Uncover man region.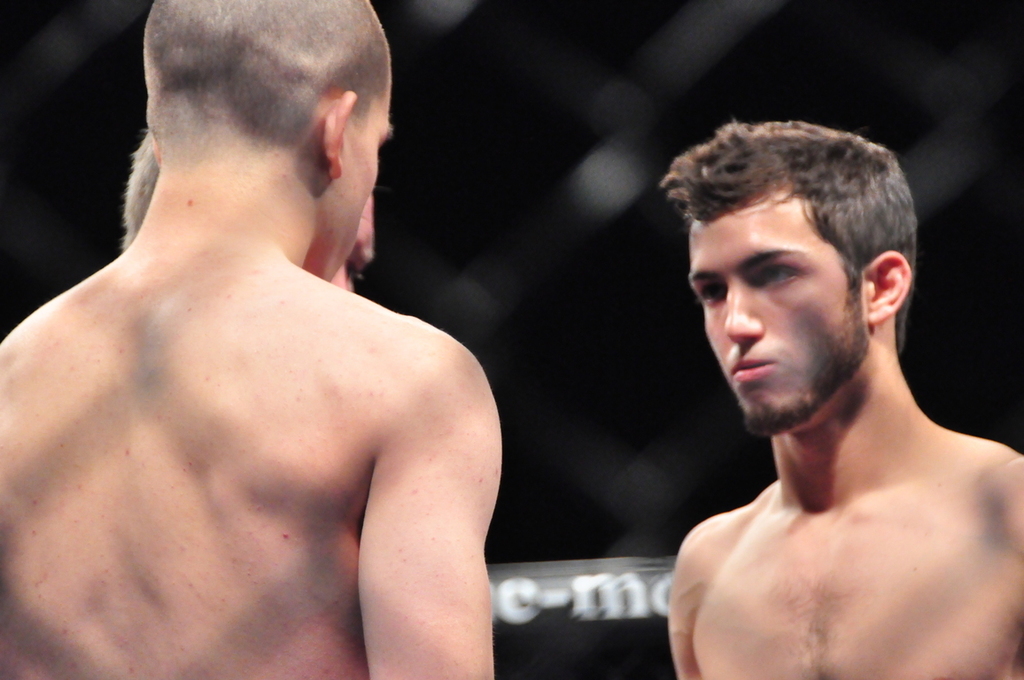
Uncovered: box=[20, 10, 553, 671].
